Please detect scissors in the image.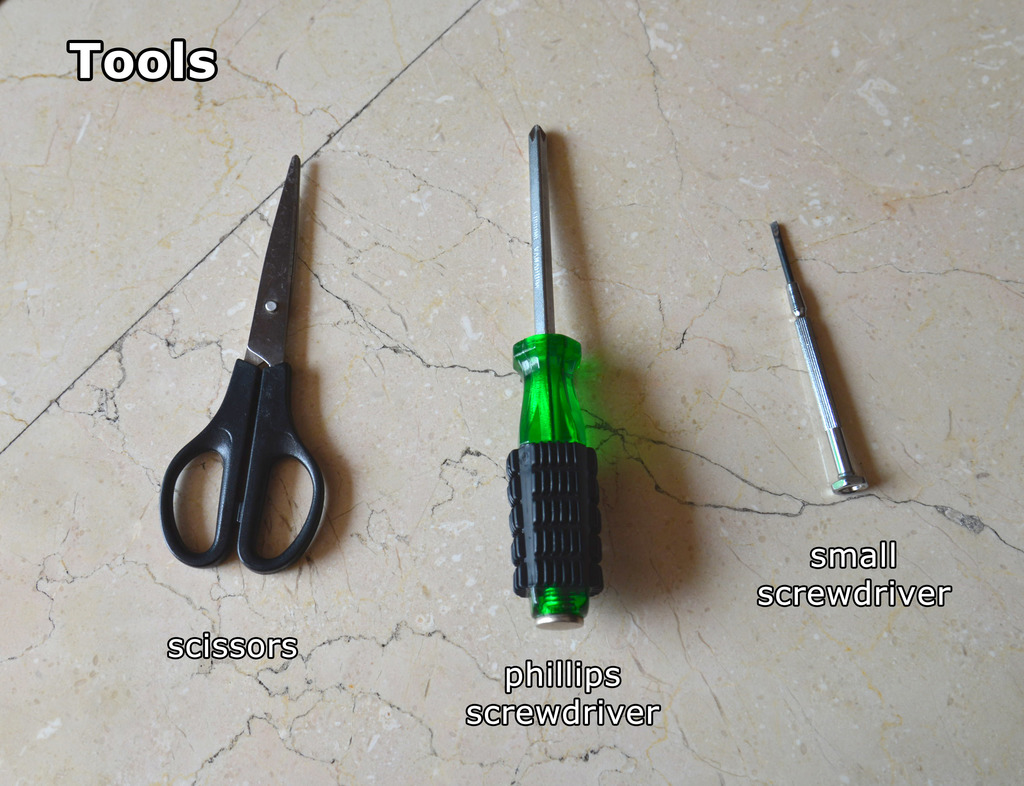
x1=150 y1=156 x2=344 y2=594.
